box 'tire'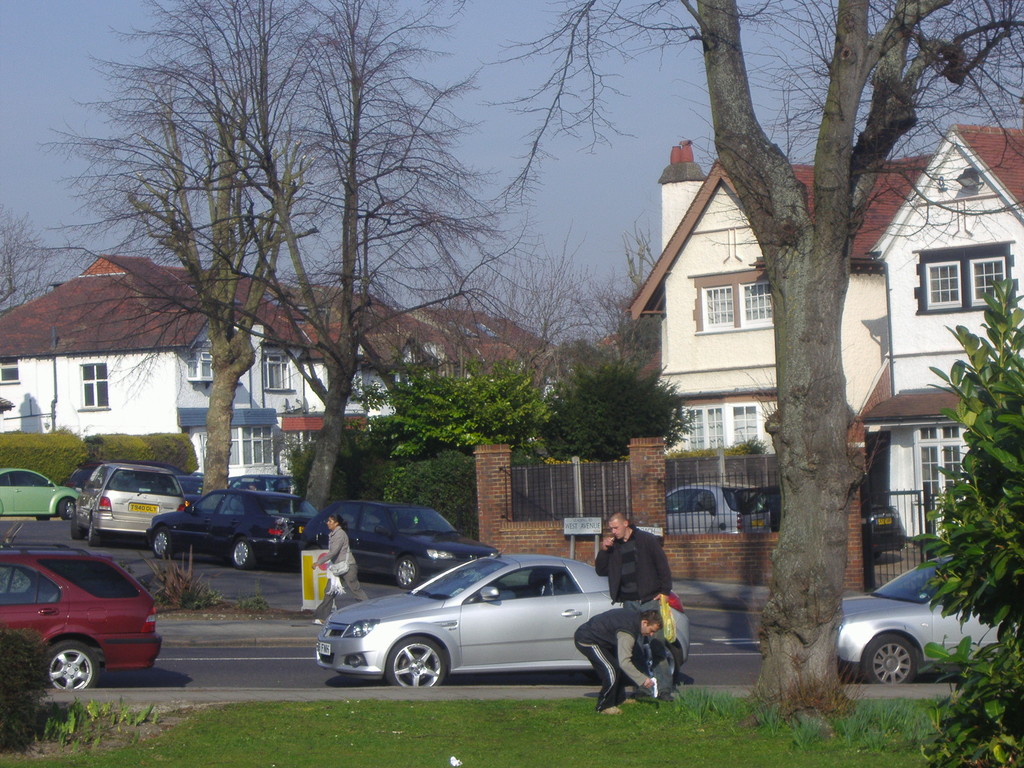
(861, 636, 916, 680)
